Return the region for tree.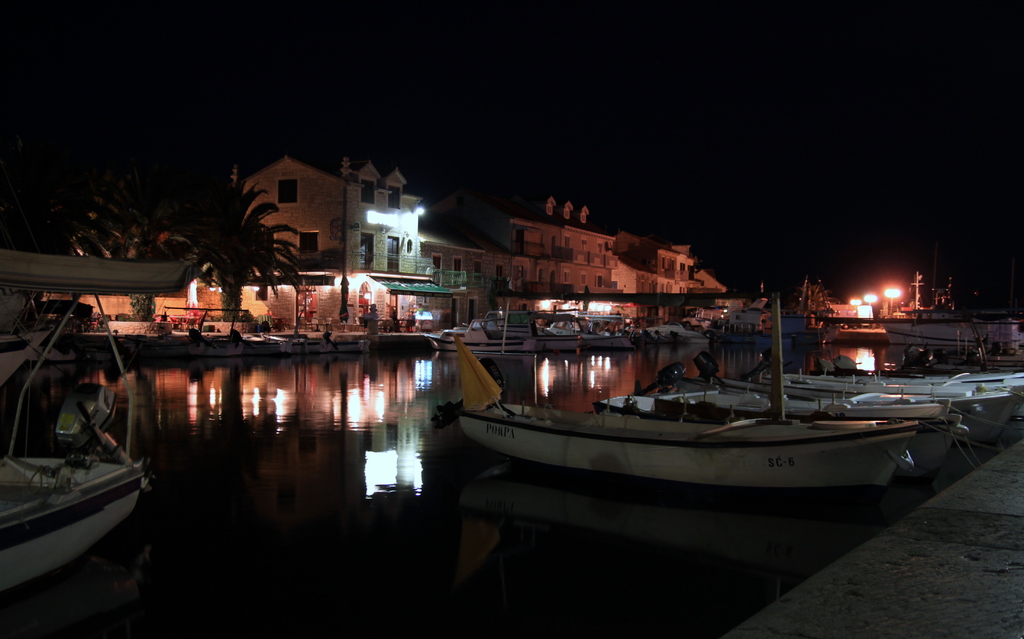
left=161, top=176, right=301, bottom=320.
